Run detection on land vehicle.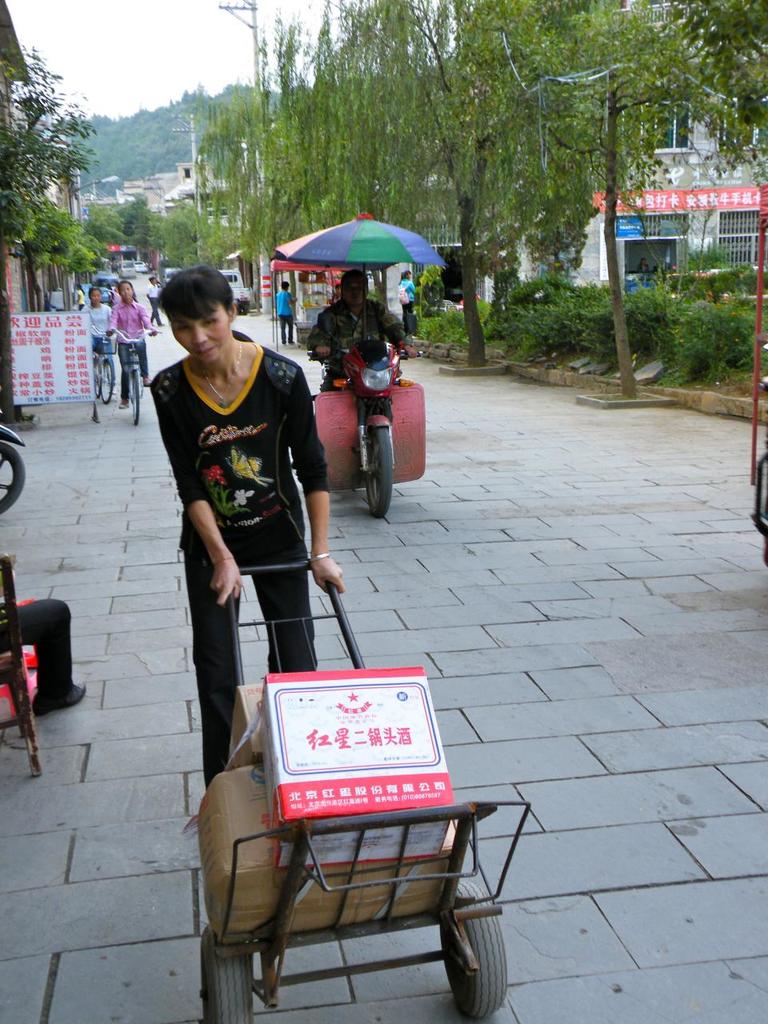
Result: x1=326, y1=343, x2=417, y2=514.
